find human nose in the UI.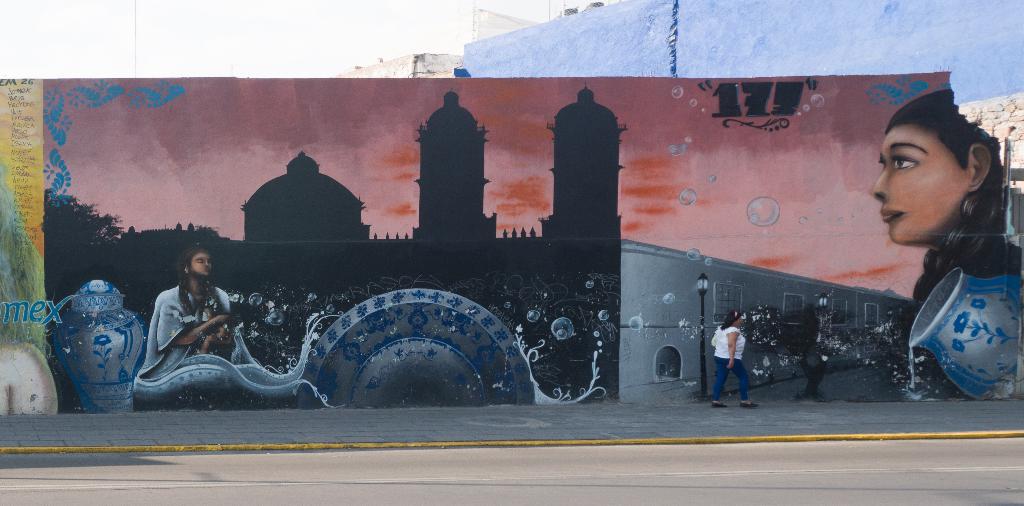
UI element at 203/257/210/271.
